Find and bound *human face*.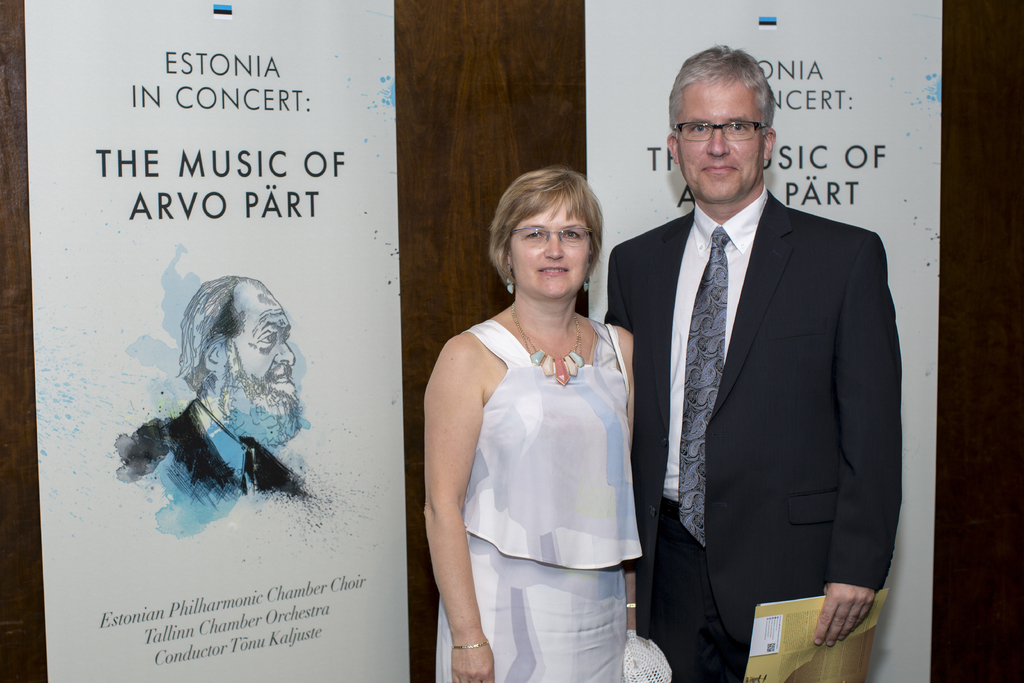
Bound: bbox=[219, 276, 305, 440].
